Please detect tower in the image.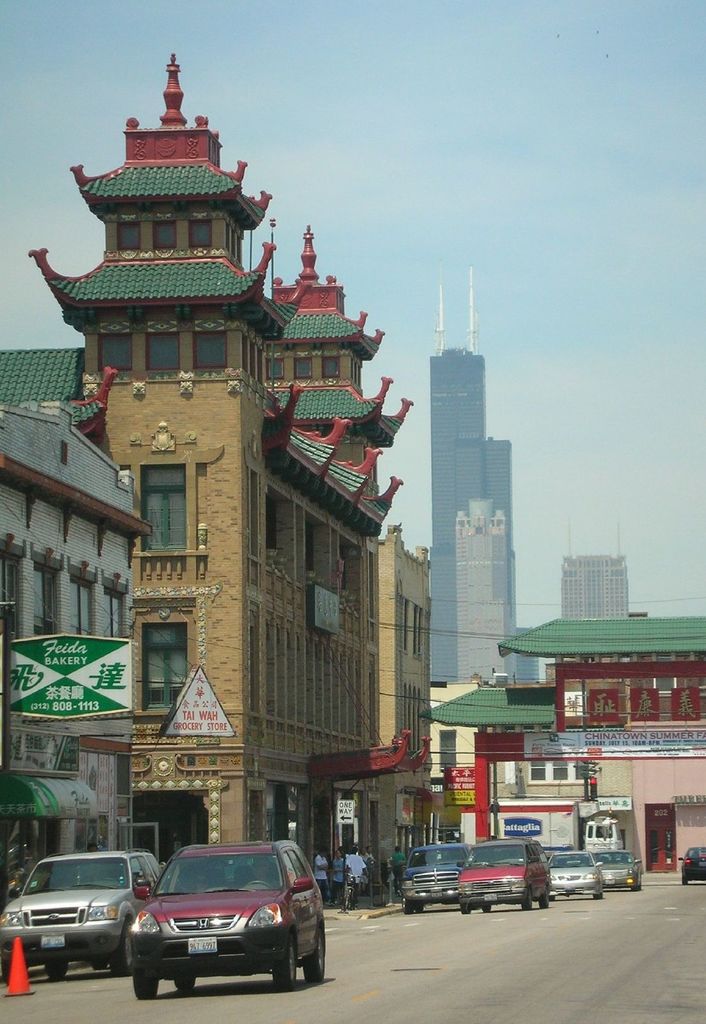
461, 498, 515, 682.
